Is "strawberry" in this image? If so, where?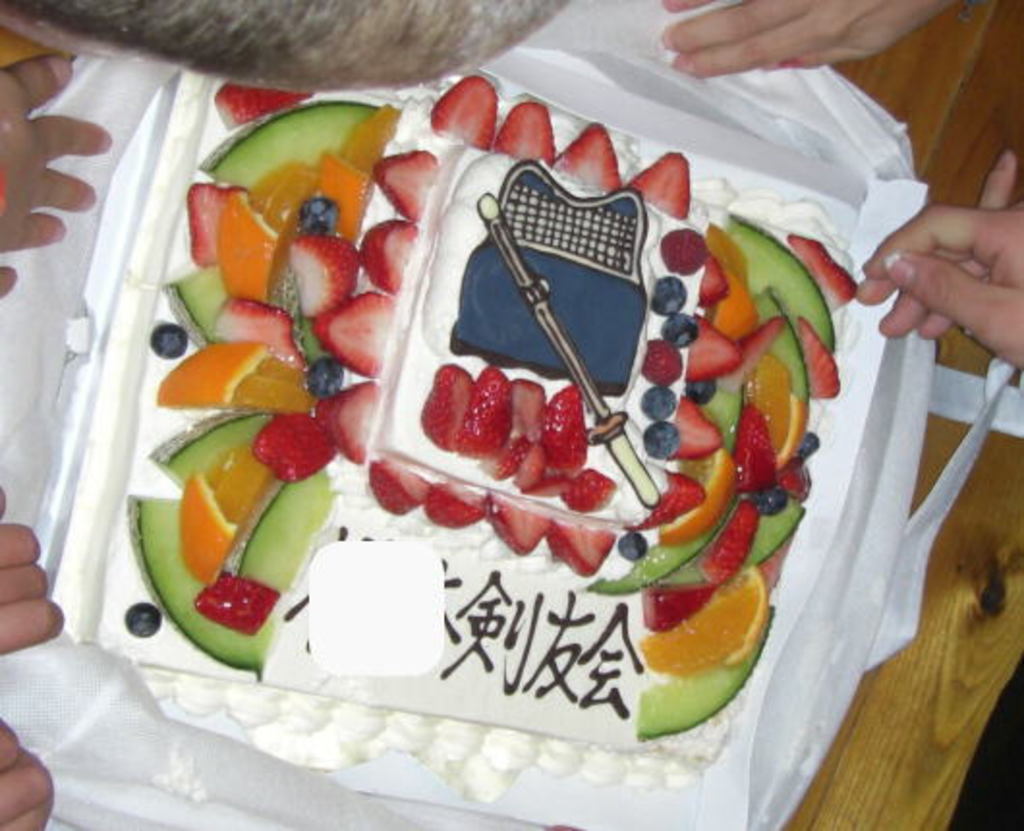
Yes, at [734,406,781,501].
